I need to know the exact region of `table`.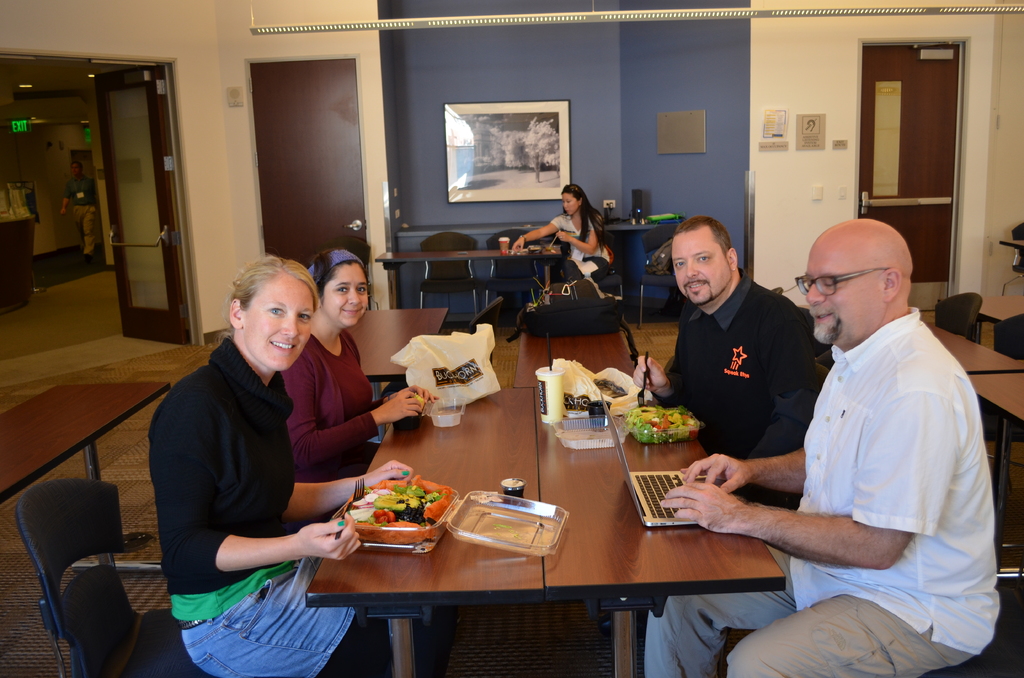
Region: x1=346, y1=305, x2=446, y2=446.
